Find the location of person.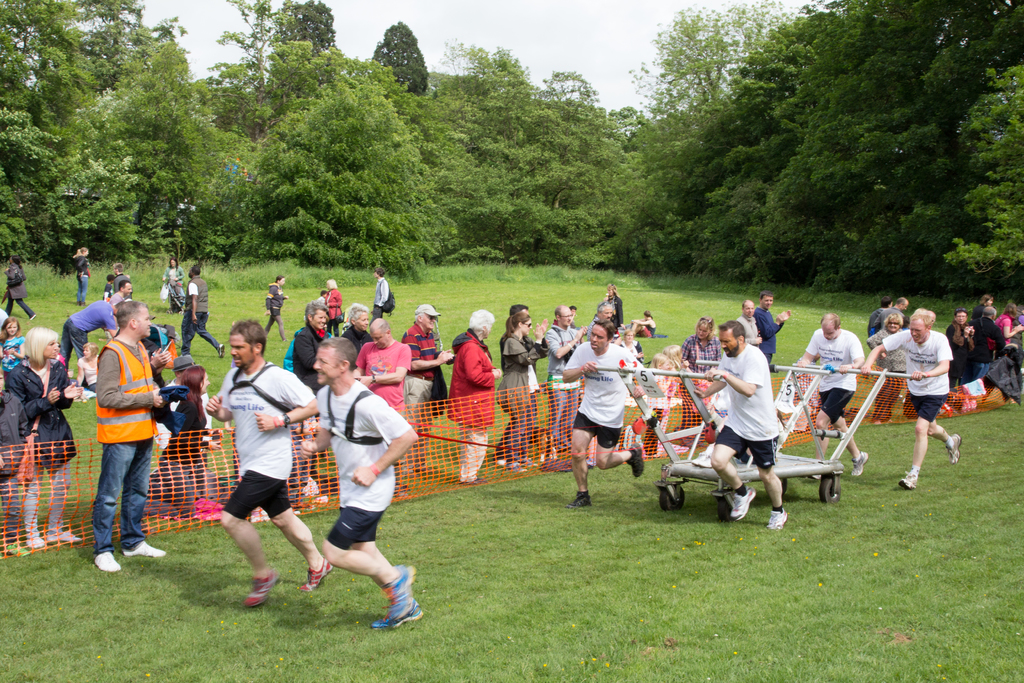
Location: 292:300:331:392.
